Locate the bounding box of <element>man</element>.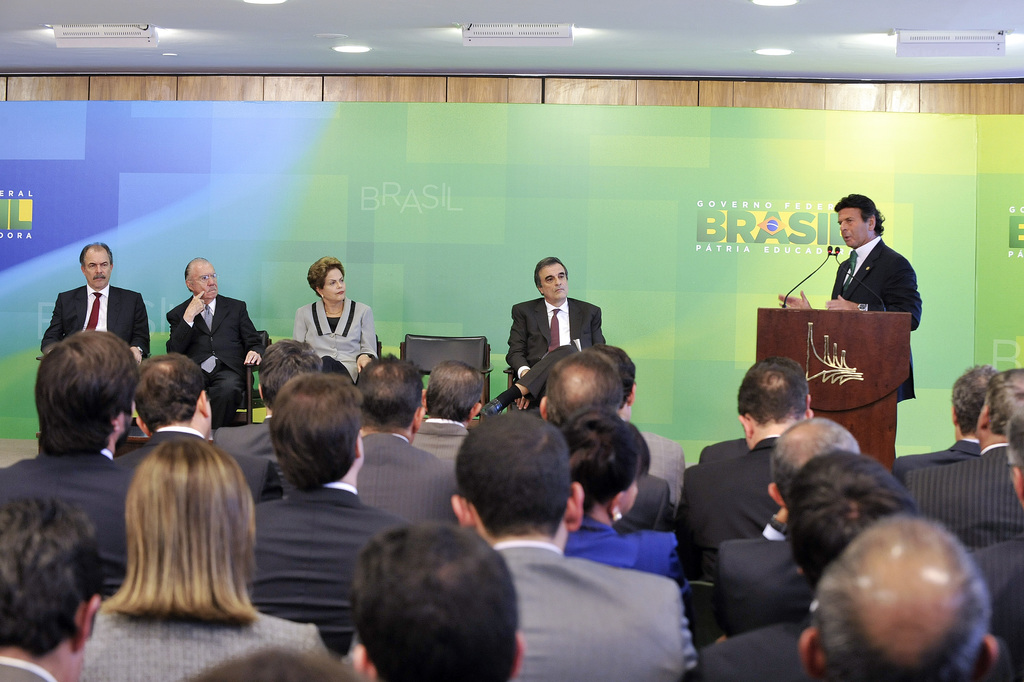
Bounding box: box=[905, 369, 1023, 558].
